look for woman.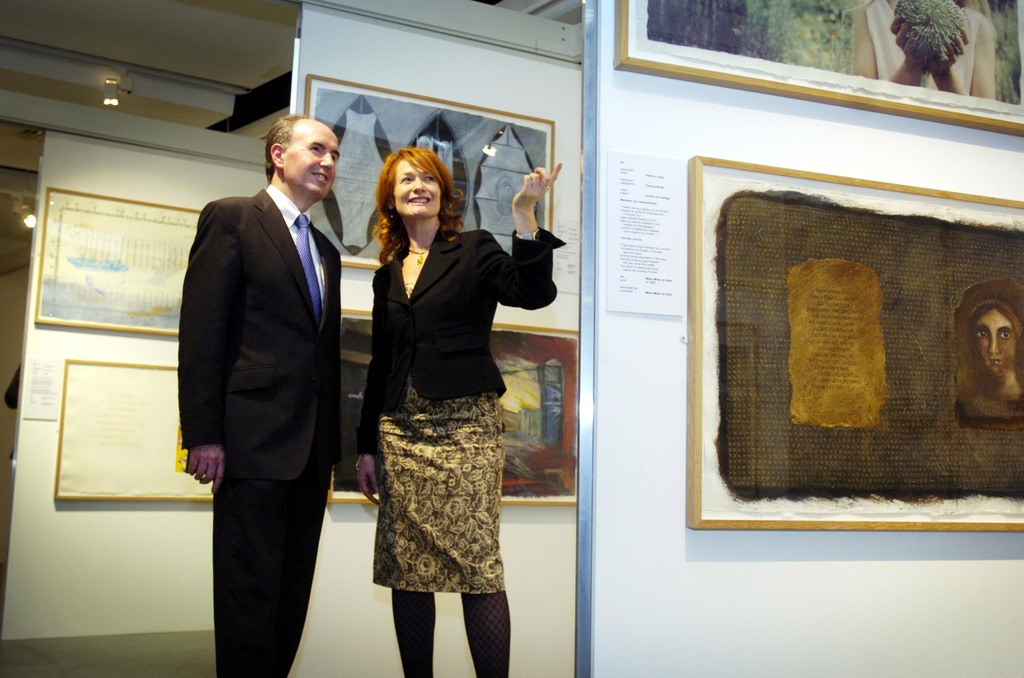
Found: select_region(846, 0, 997, 106).
